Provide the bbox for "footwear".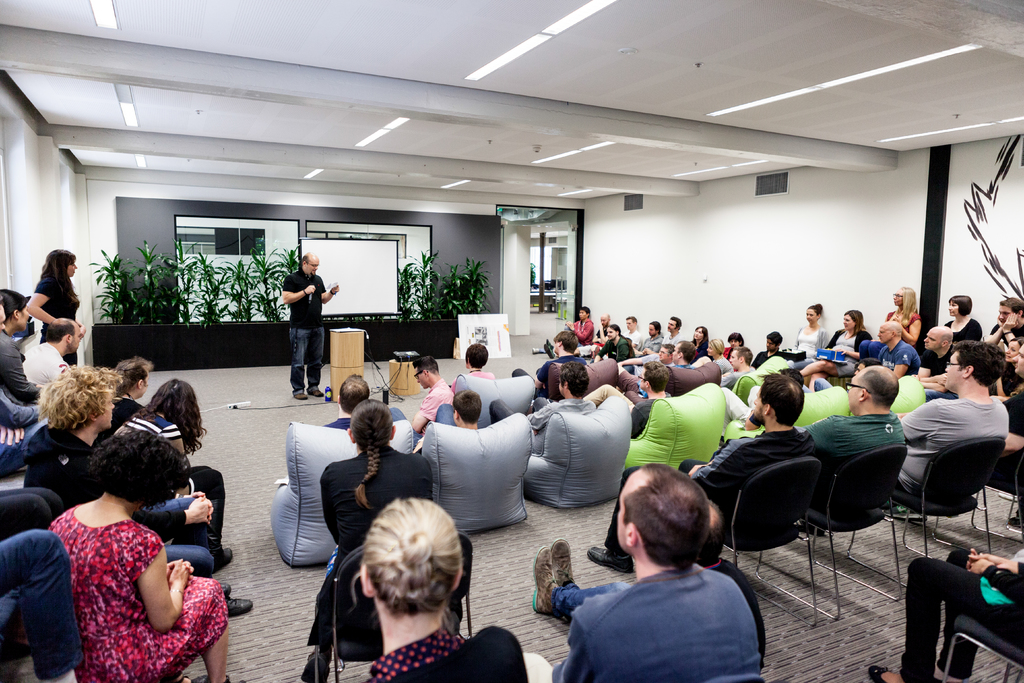
select_region(294, 391, 308, 399).
